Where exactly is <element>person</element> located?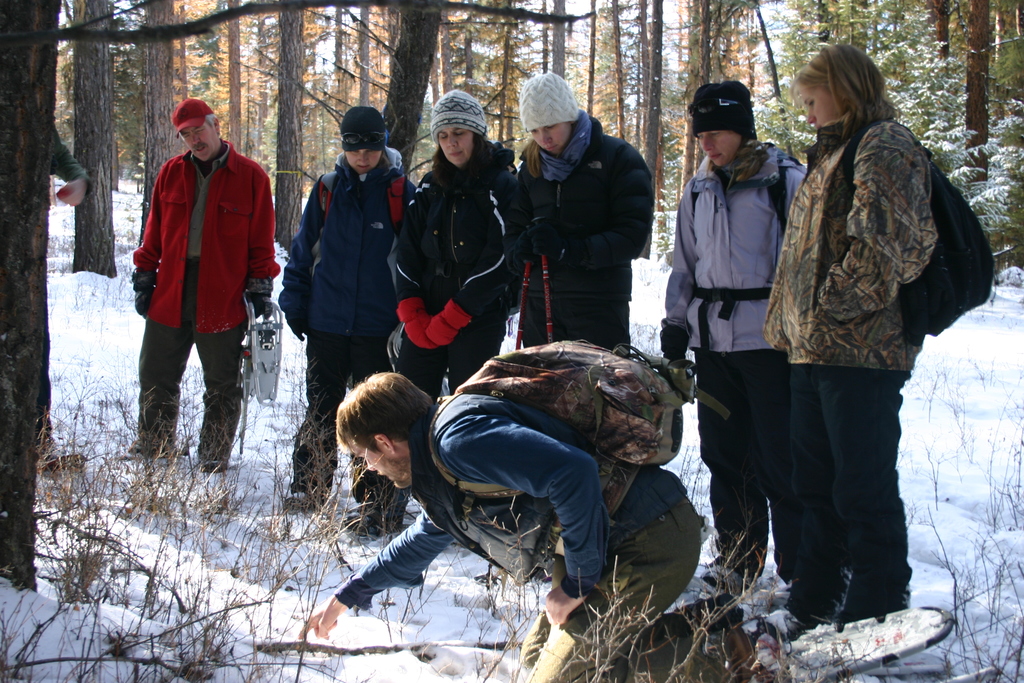
Its bounding box is Rect(294, 358, 773, 678).
